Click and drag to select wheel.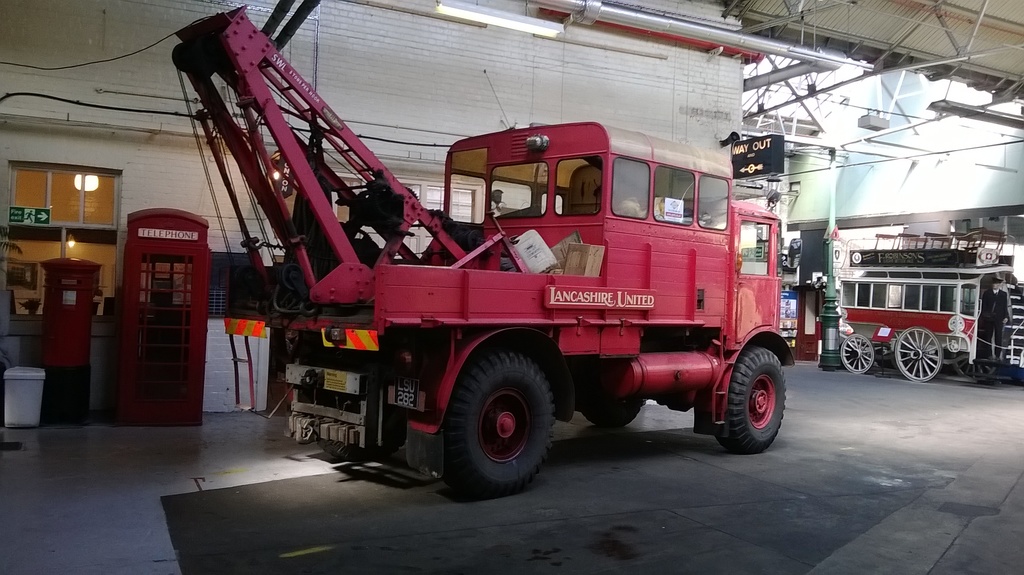
Selection: <box>892,334,944,386</box>.
